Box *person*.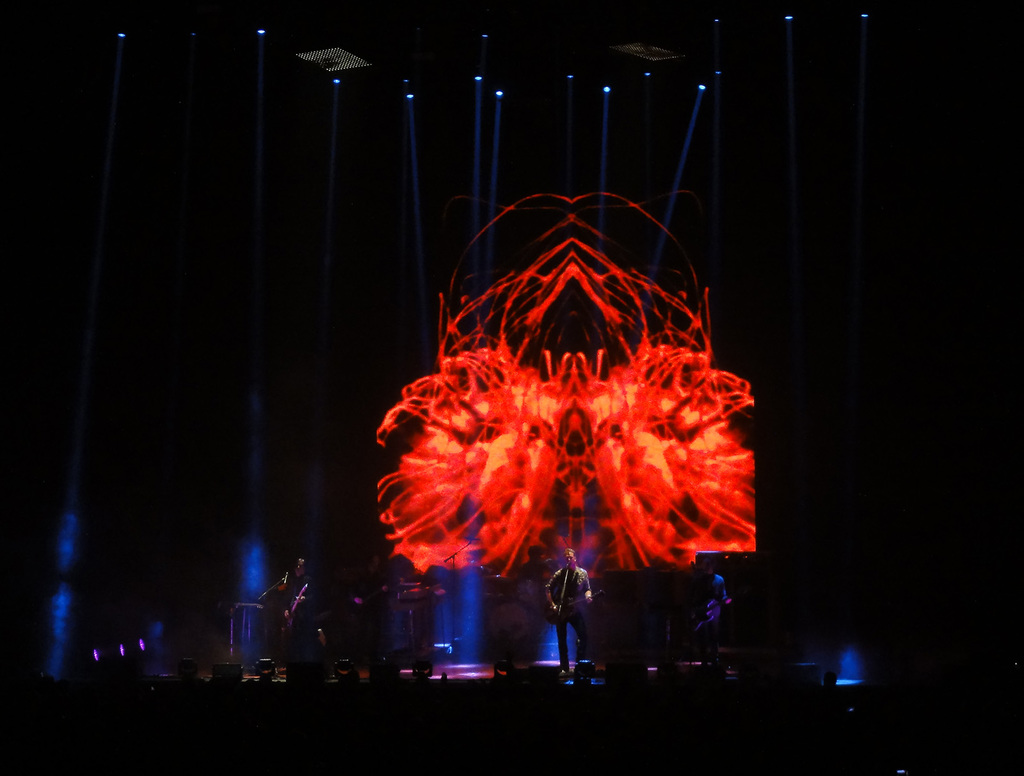
locate(684, 559, 730, 654).
